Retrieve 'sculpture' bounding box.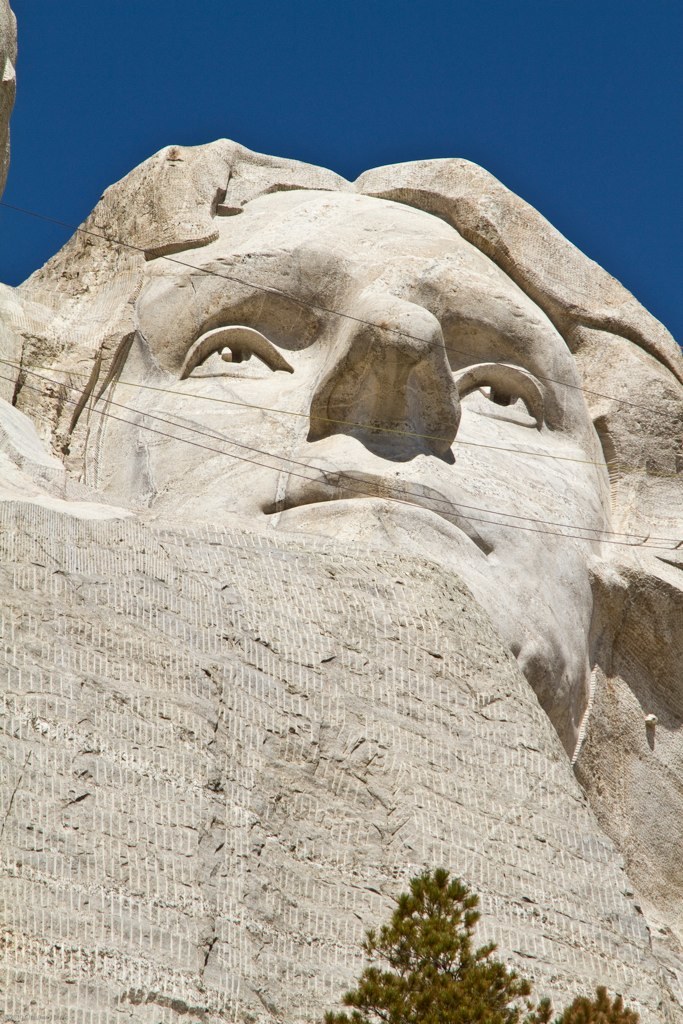
Bounding box: 30:131:664:590.
